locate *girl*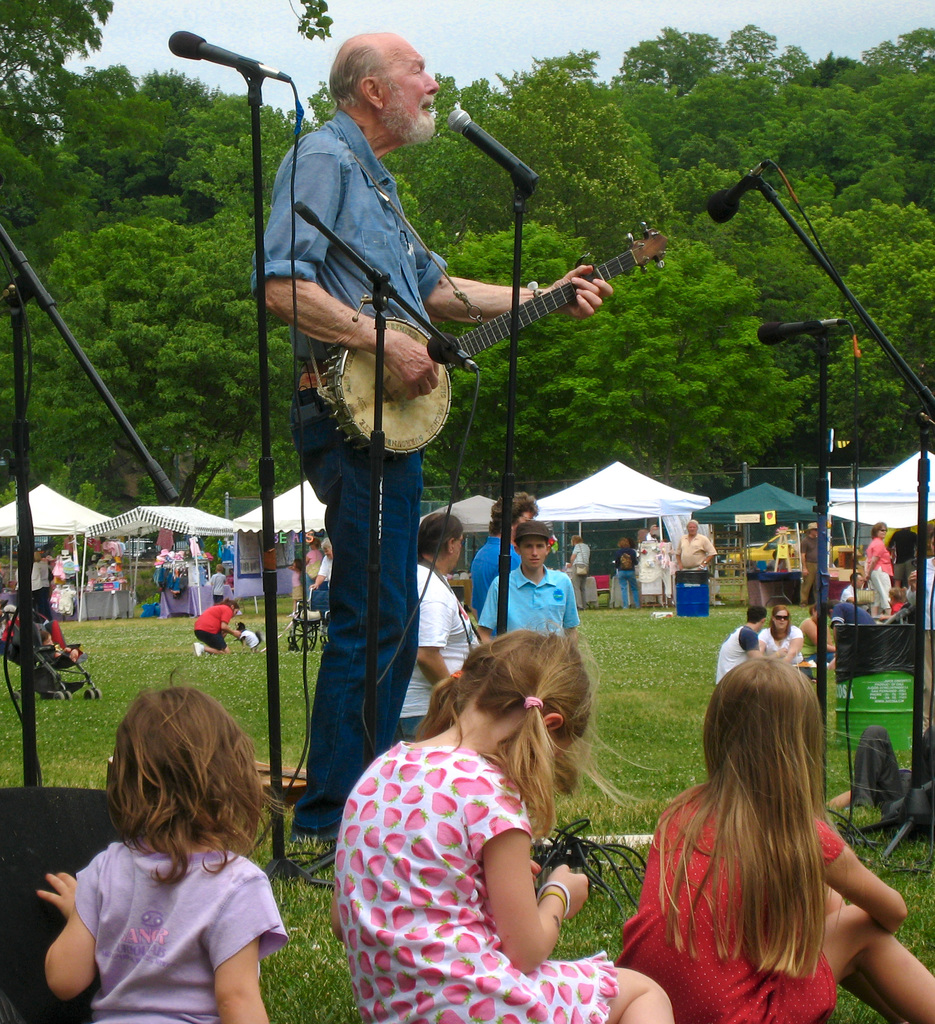
detection(42, 665, 295, 1023)
